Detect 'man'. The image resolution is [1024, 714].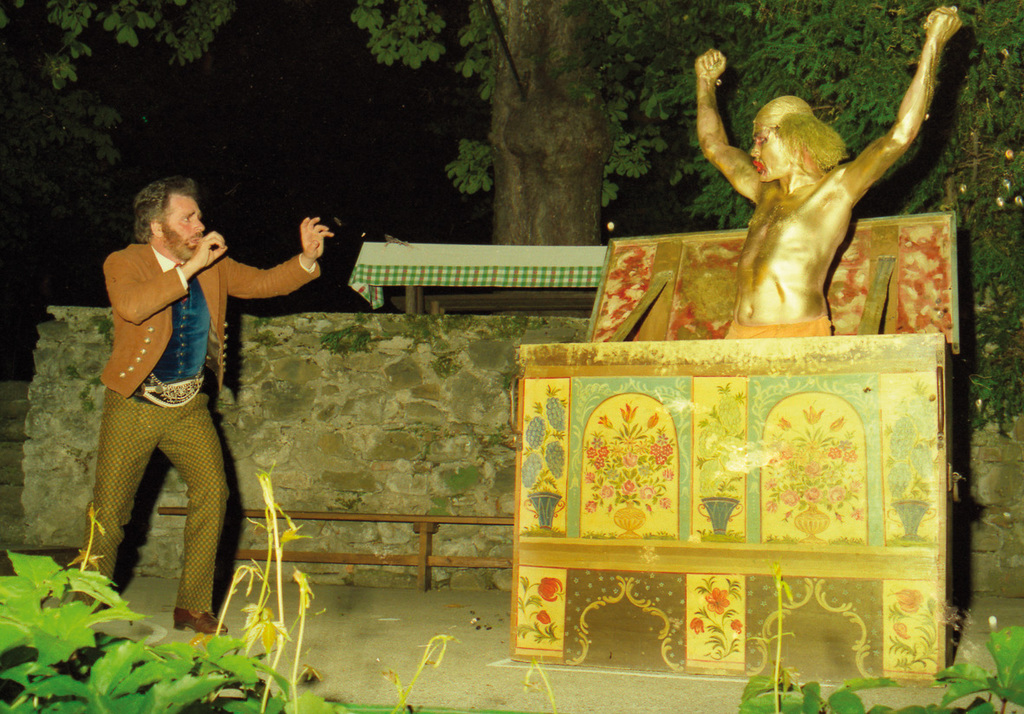
[left=695, top=4, right=959, bottom=335].
